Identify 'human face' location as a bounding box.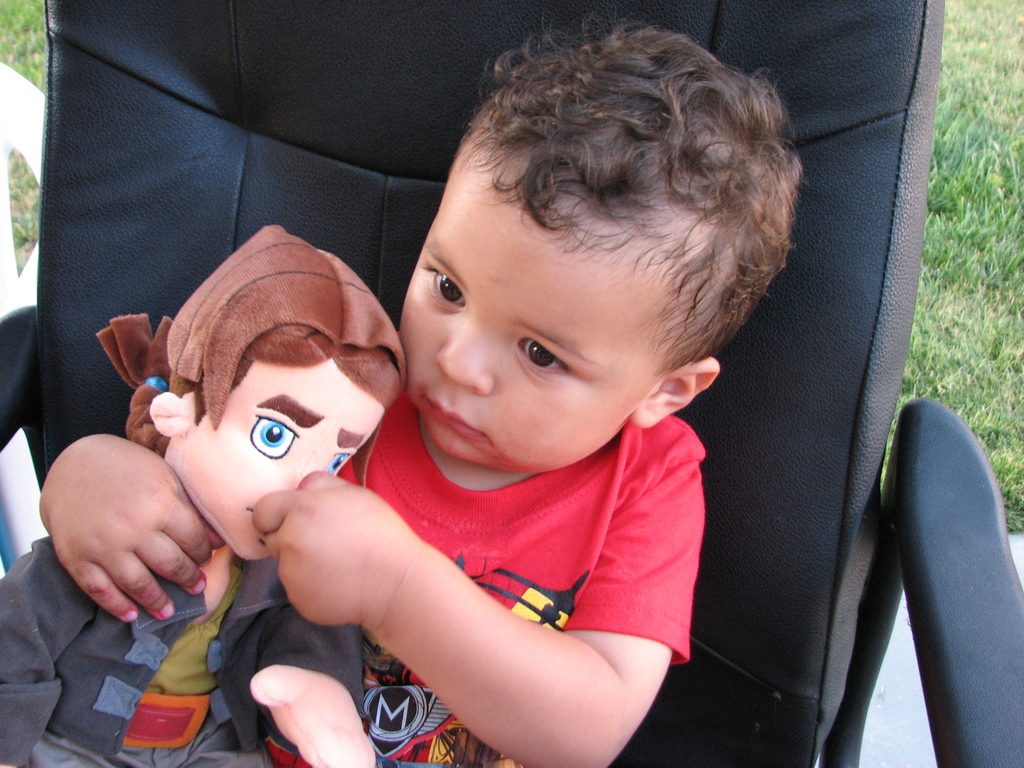
BBox(397, 127, 683, 479).
